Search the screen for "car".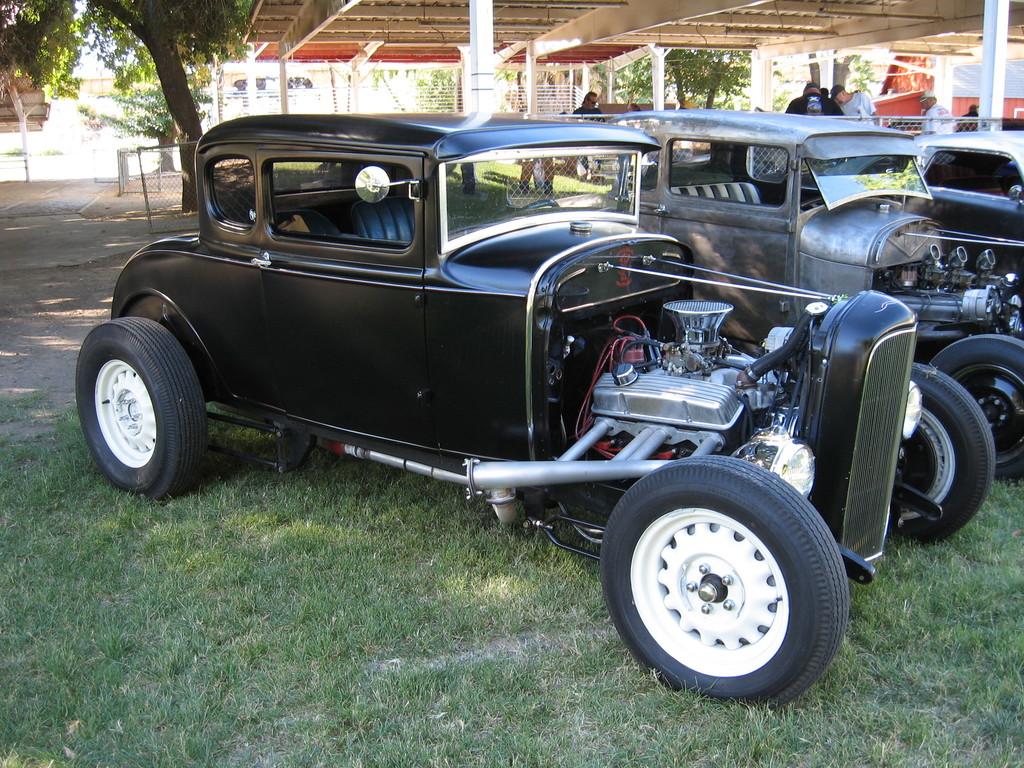
Found at detection(81, 82, 957, 685).
